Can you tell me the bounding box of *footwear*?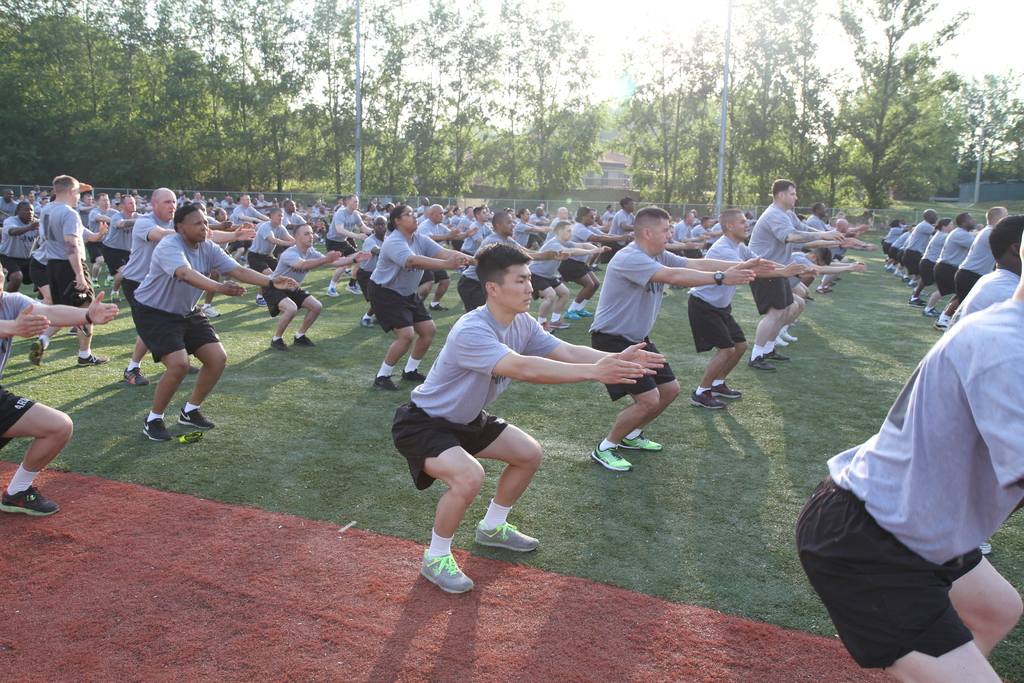
[124, 368, 151, 388].
